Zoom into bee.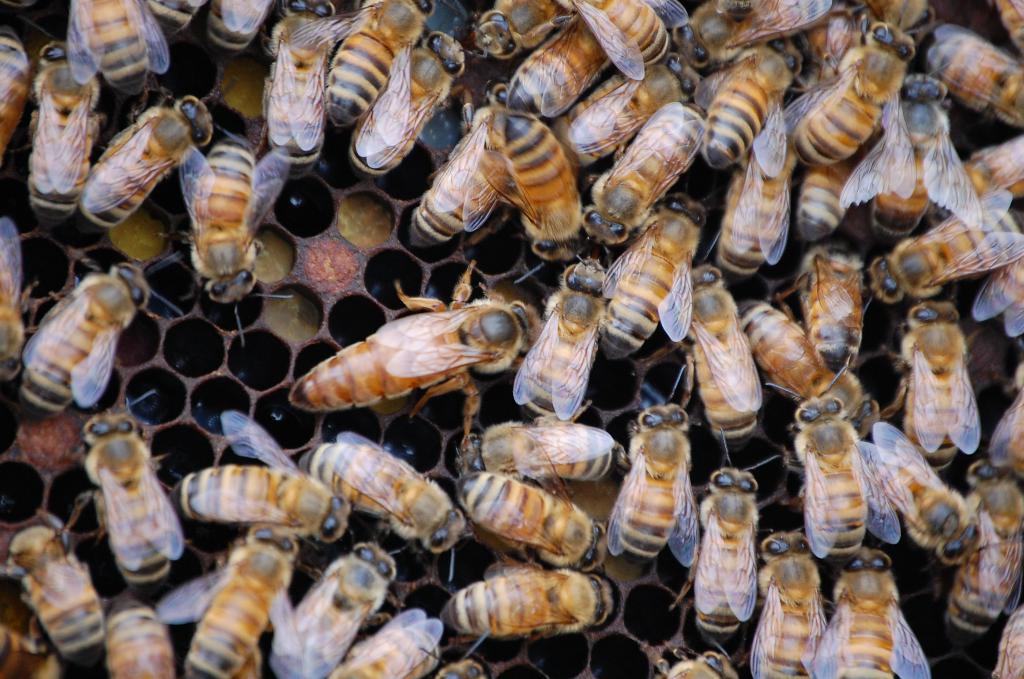
Zoom target: x1=209 y1=0 x2=276 y2=51.
